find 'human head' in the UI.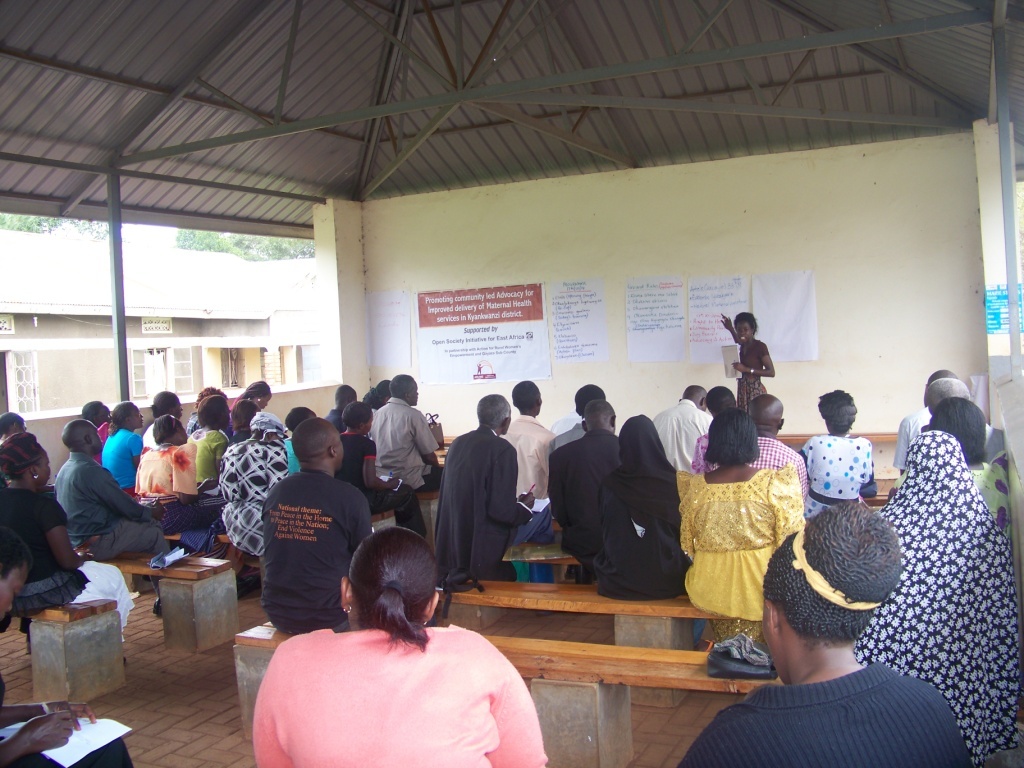
UI element at <region>372, 381, 389, 400</region>.
